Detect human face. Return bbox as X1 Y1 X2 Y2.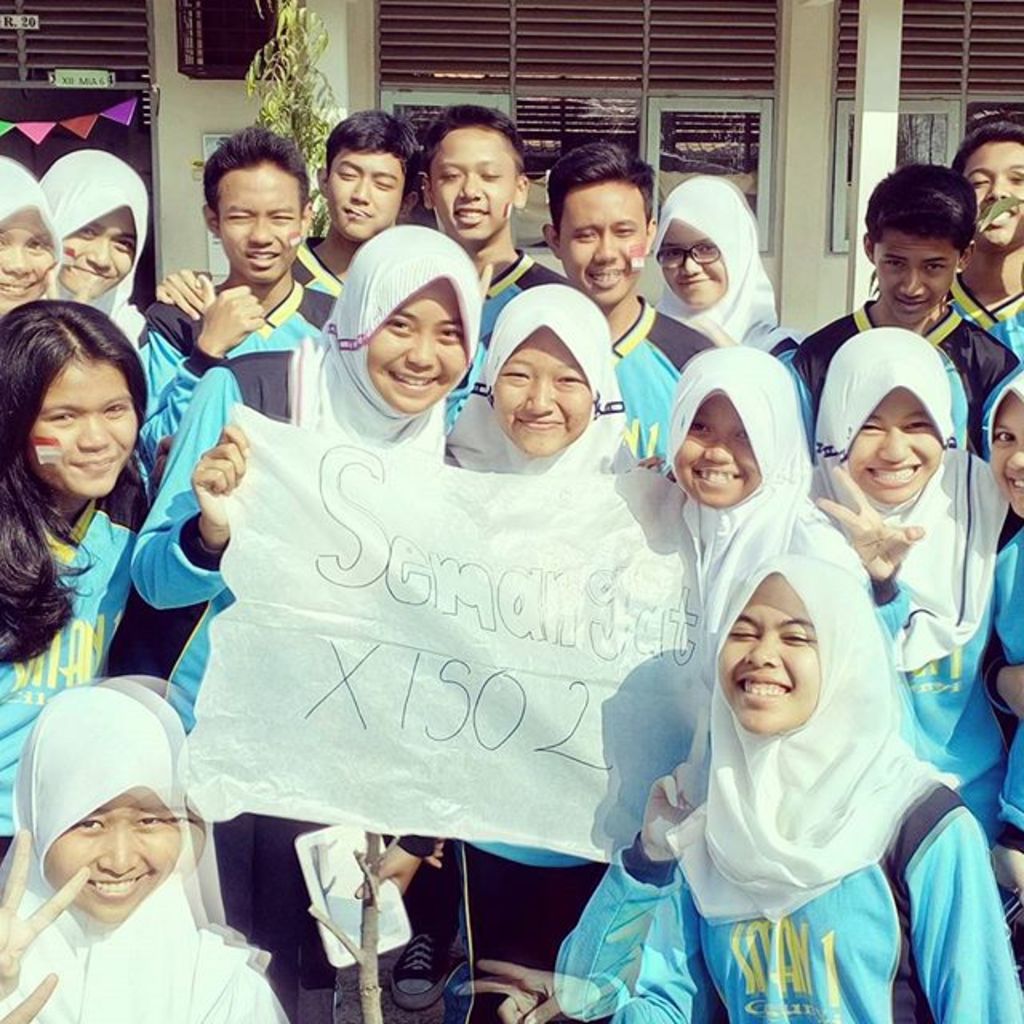
0 206 50 315.
